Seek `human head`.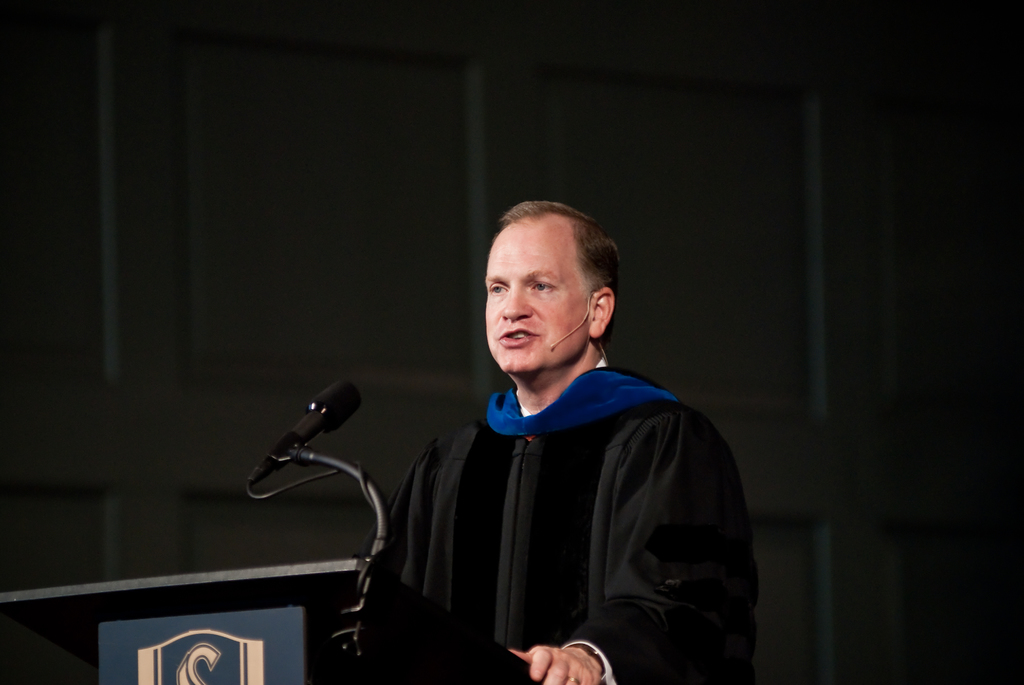
(x1=470, y1=207, x2=621, y2=372).
